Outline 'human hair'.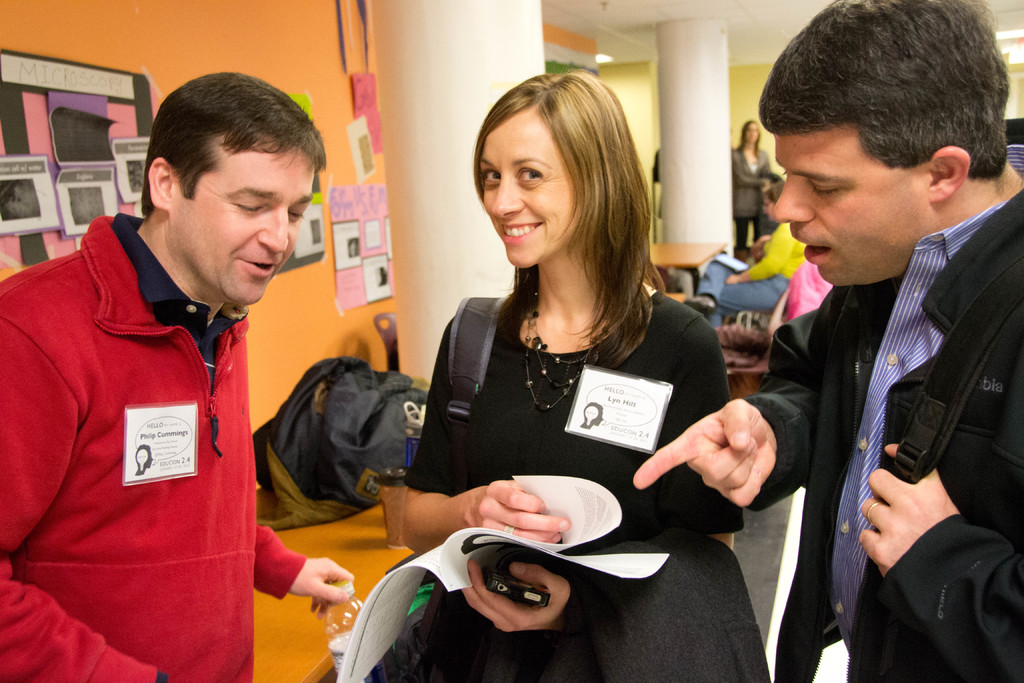
Outline: detection(762, 183, 781, 202).
